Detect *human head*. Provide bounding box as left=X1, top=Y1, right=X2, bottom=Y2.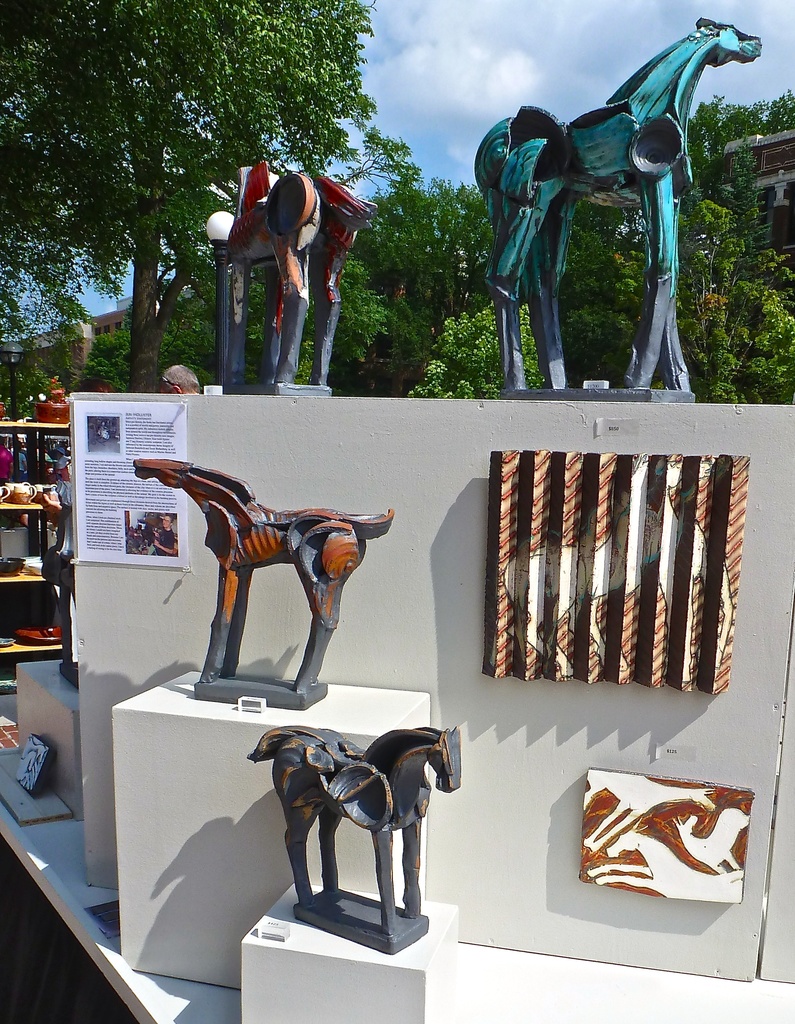
left=79, top=379, right=110, bottom=393.
